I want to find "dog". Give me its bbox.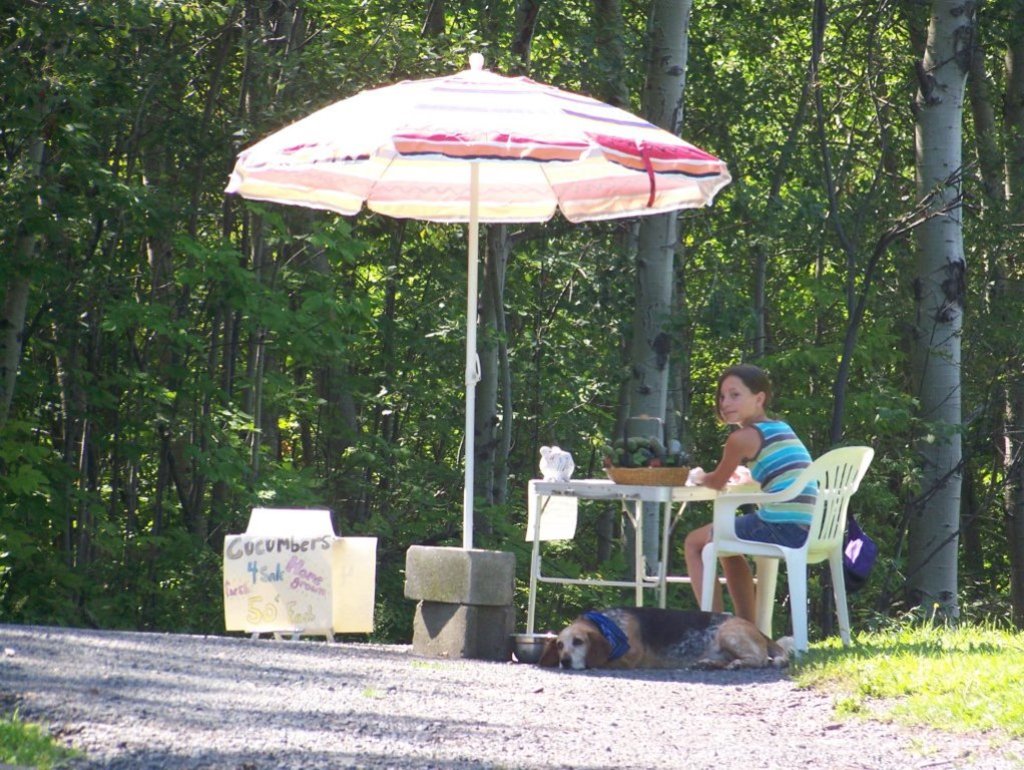
box(552, 603, 783, 669).
